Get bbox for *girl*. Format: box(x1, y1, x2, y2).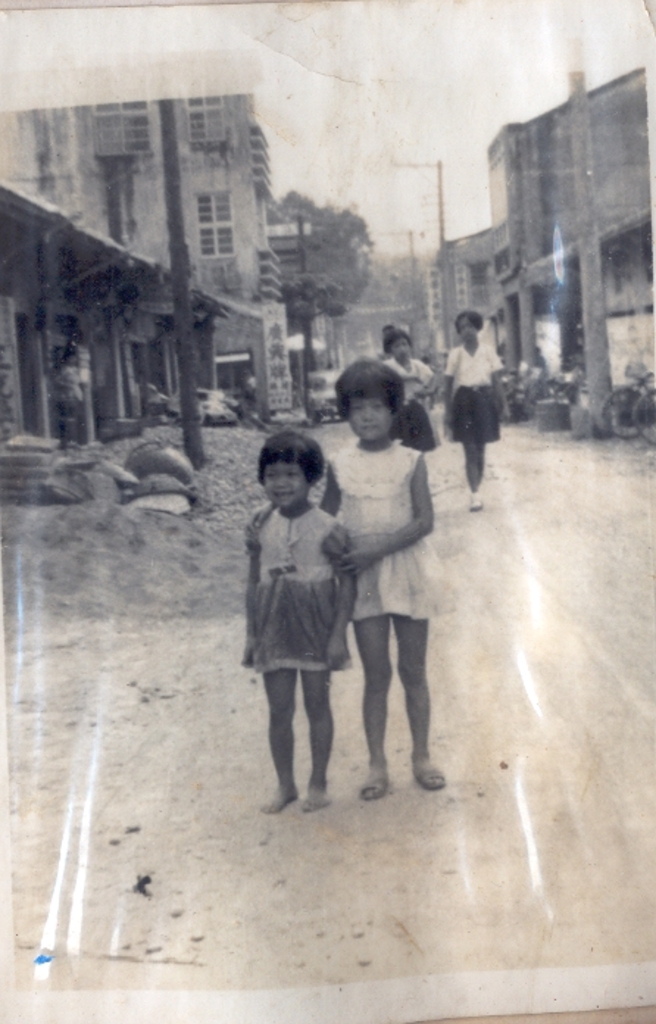
box(379, 327, 441, 450).
